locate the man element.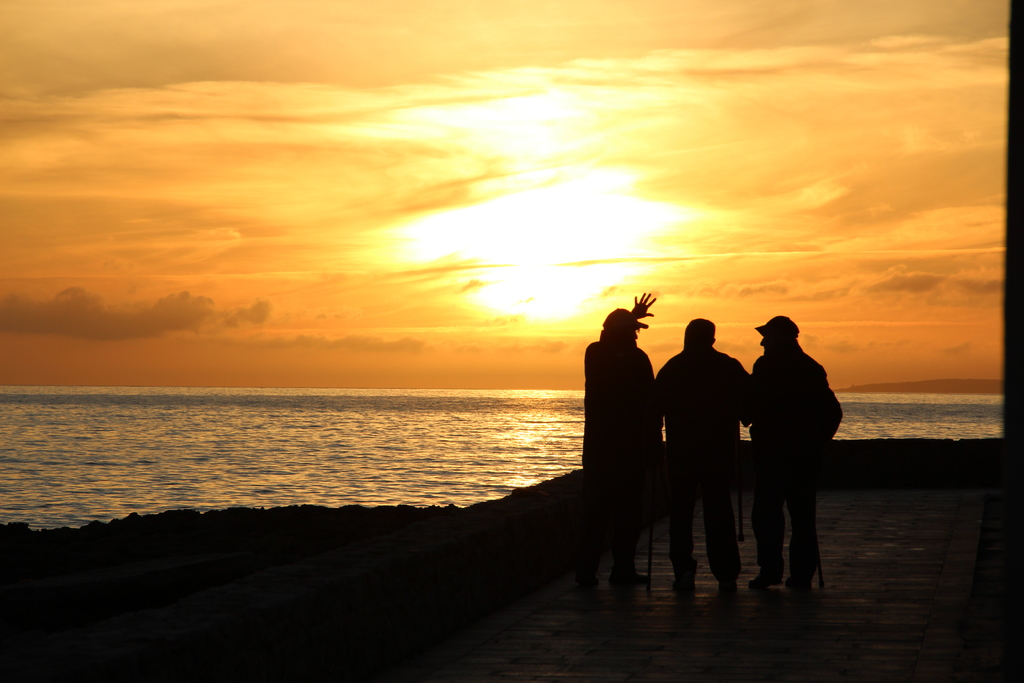
Element bbox: x1=742, y1=306, x2=845, y2=602.
